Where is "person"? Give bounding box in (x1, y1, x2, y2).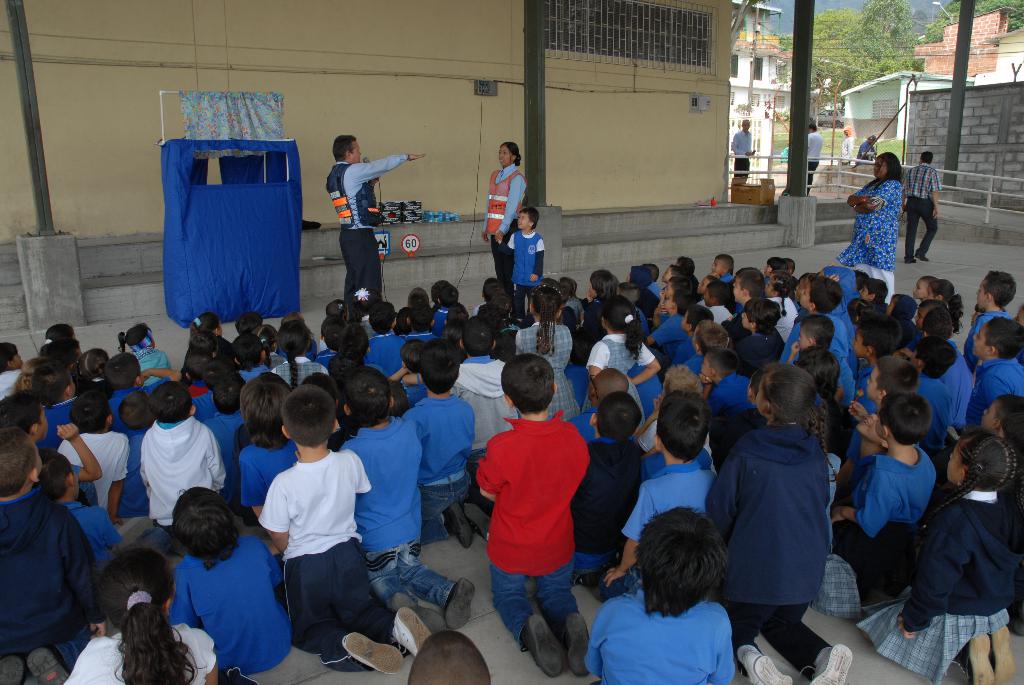
(902, 149, 939, 264).
